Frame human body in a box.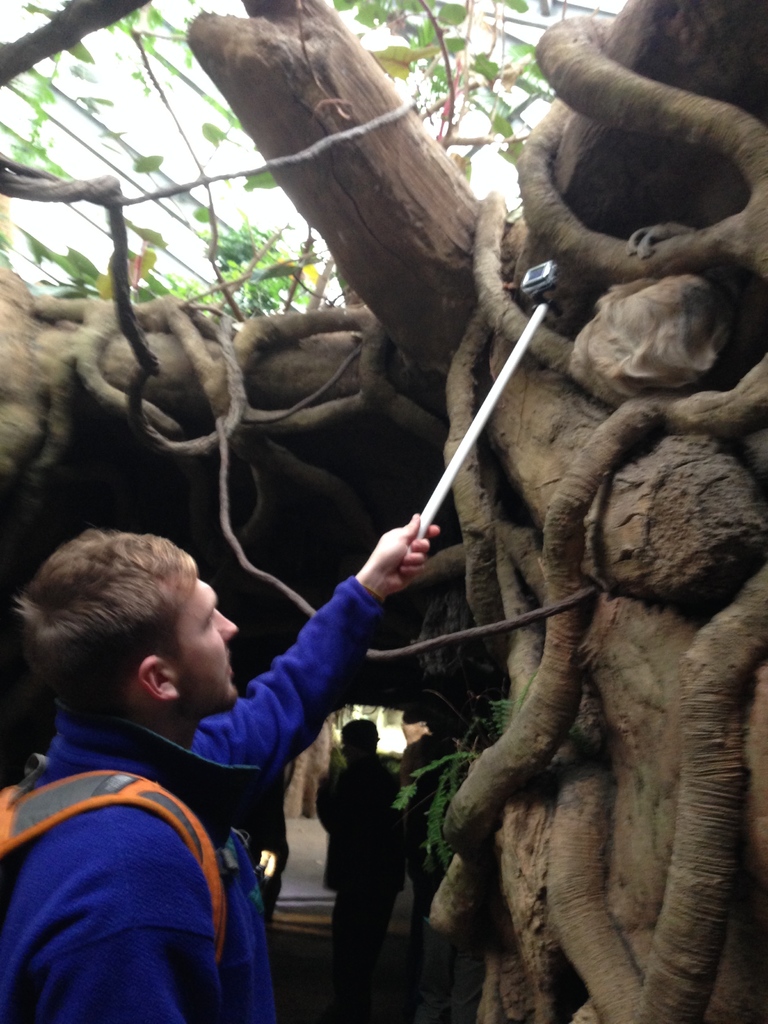
(x1=300, y1=684, x2=420, y2=999).
